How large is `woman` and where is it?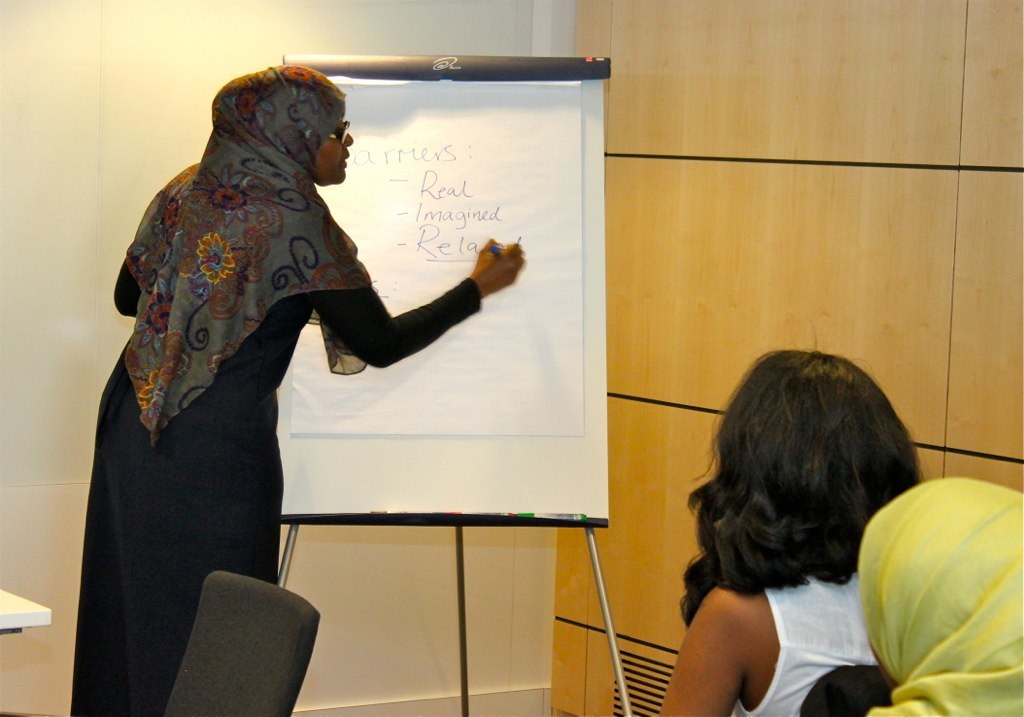
Bounding box: Rect(860, 476, 1023, 716).
